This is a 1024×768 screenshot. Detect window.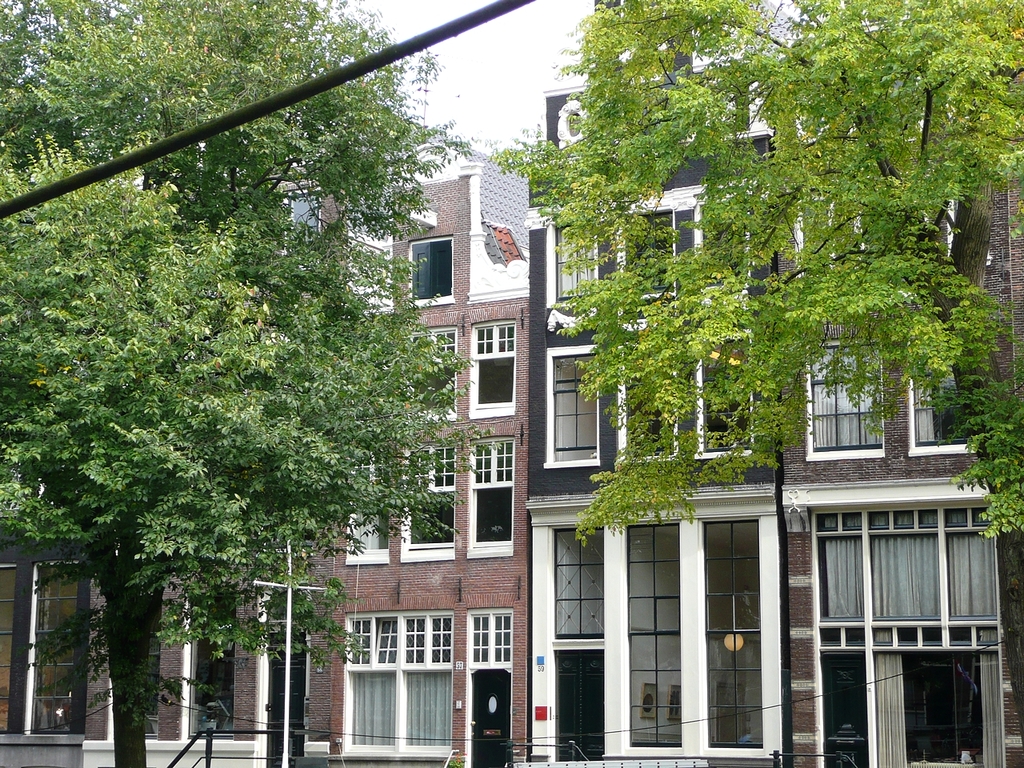
left=465, top=434, right=517, bottom=554.
